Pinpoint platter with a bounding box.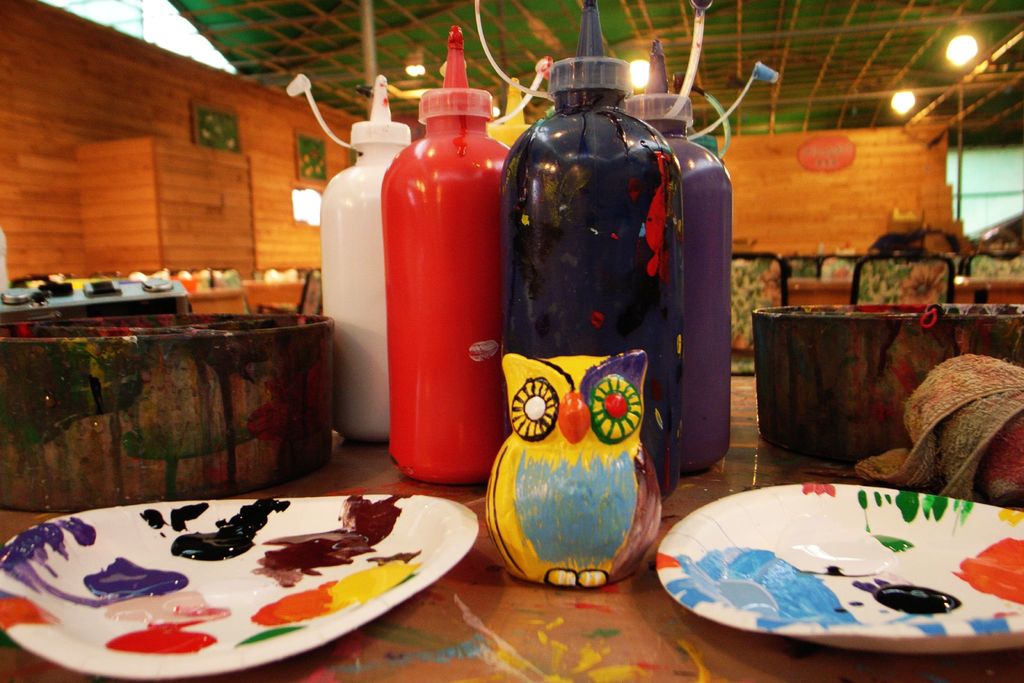
656, 483, 1023, 655.
